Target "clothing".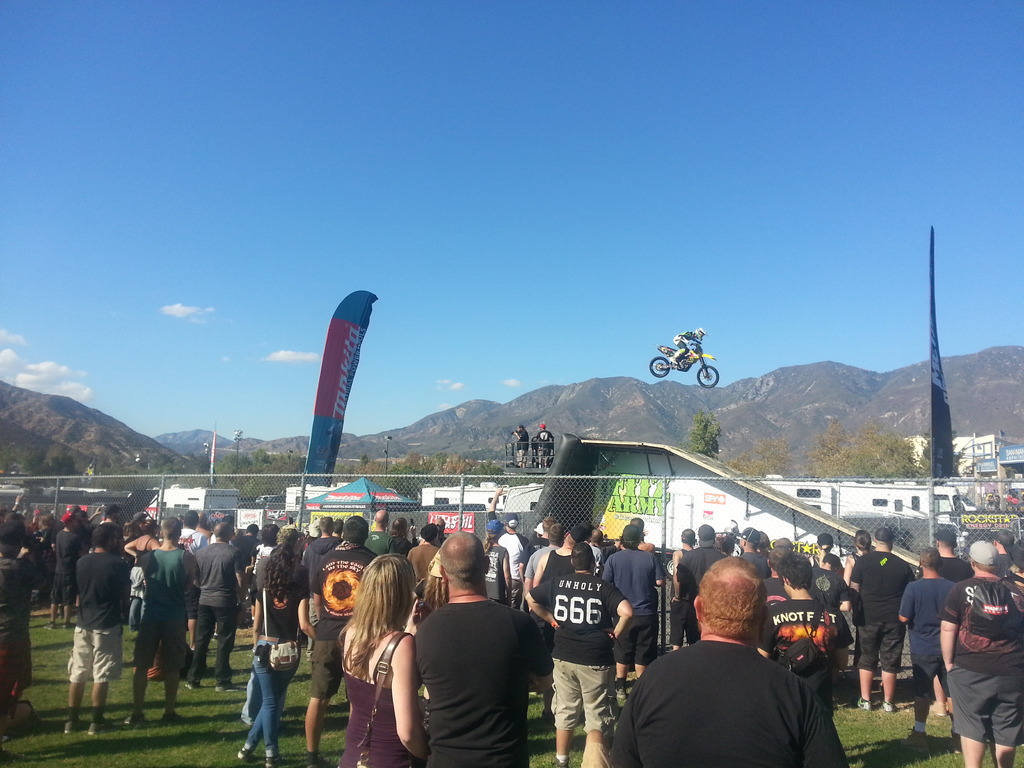
Target region: l=72, t=552, r=146, b=680.
